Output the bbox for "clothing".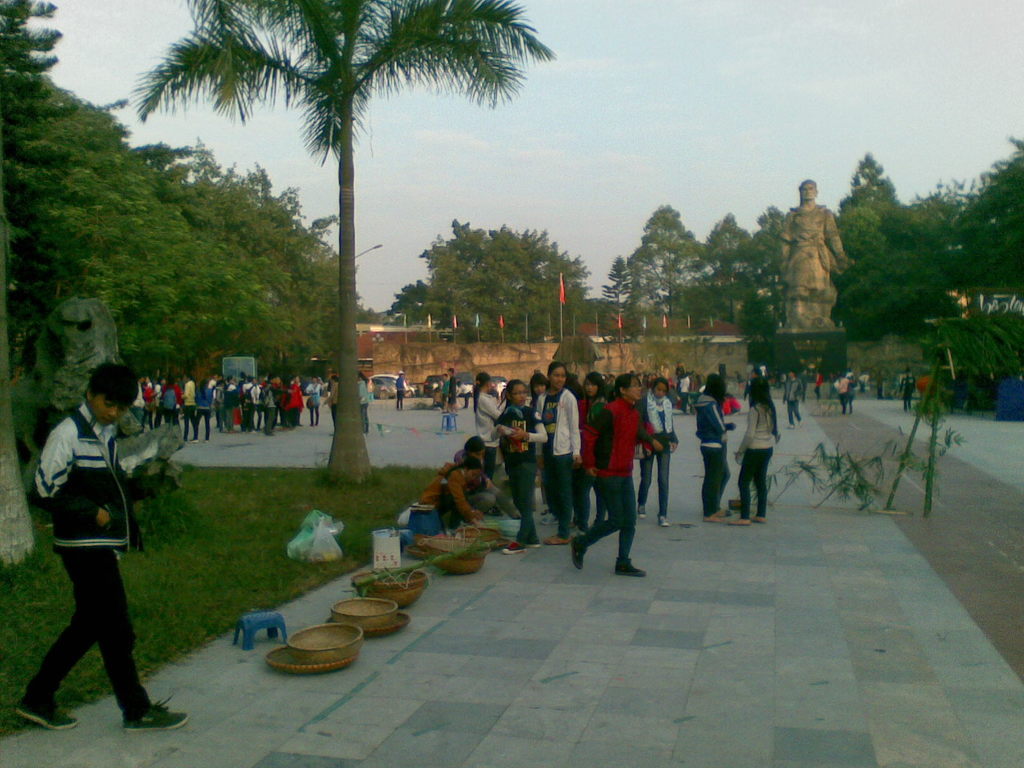
x1=307 y1=380 x2=321 y2=421.
